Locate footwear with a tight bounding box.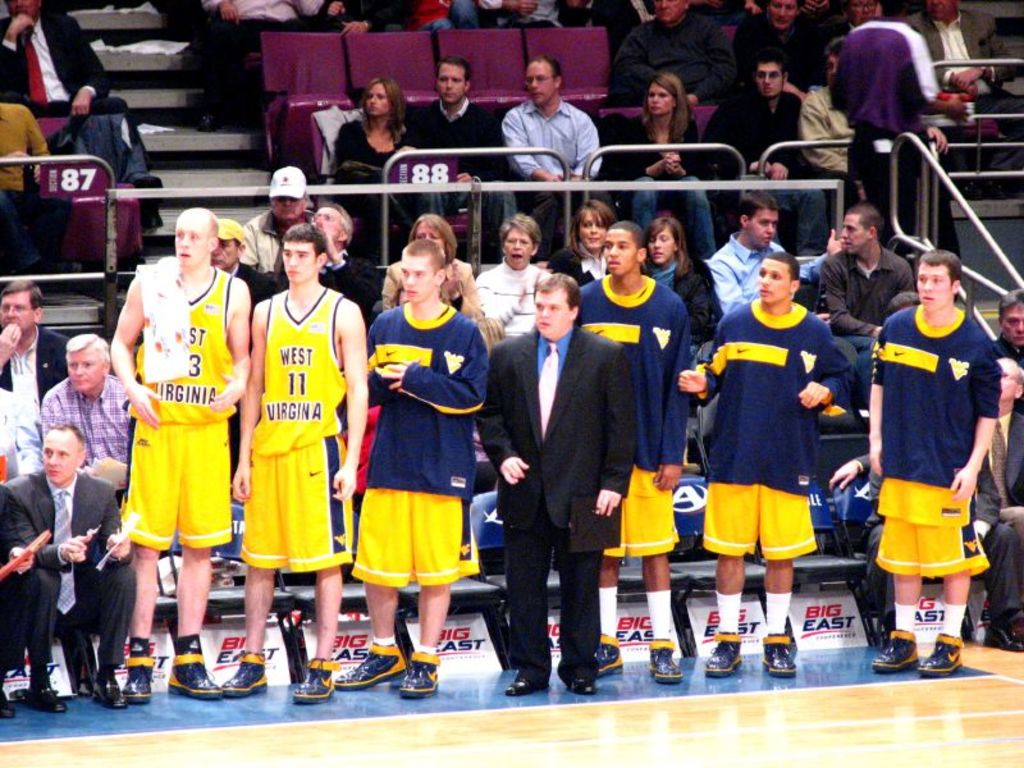
165, 658, 228, 696.
